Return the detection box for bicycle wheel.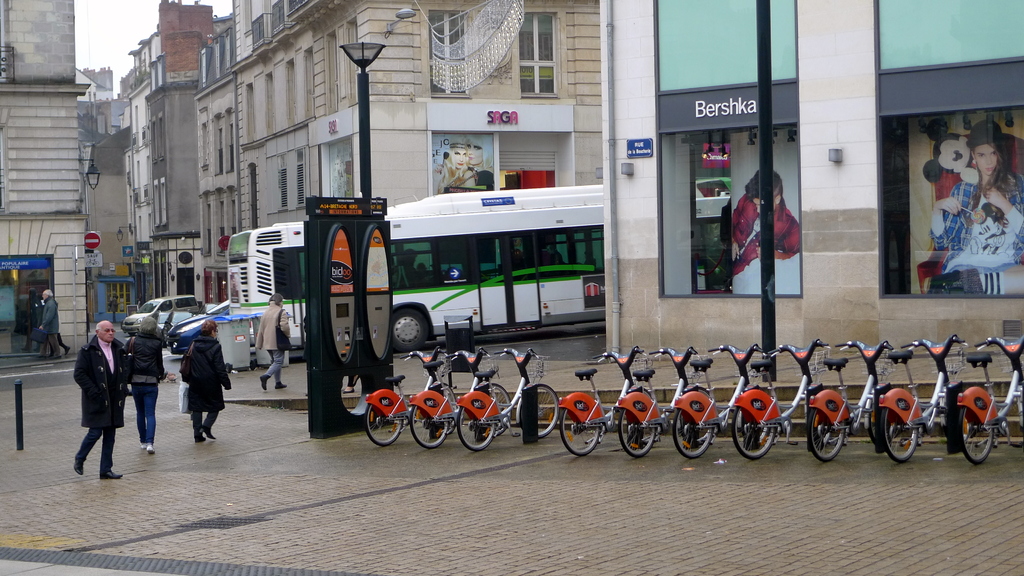
l=616, t=388, r=661, b=456.
